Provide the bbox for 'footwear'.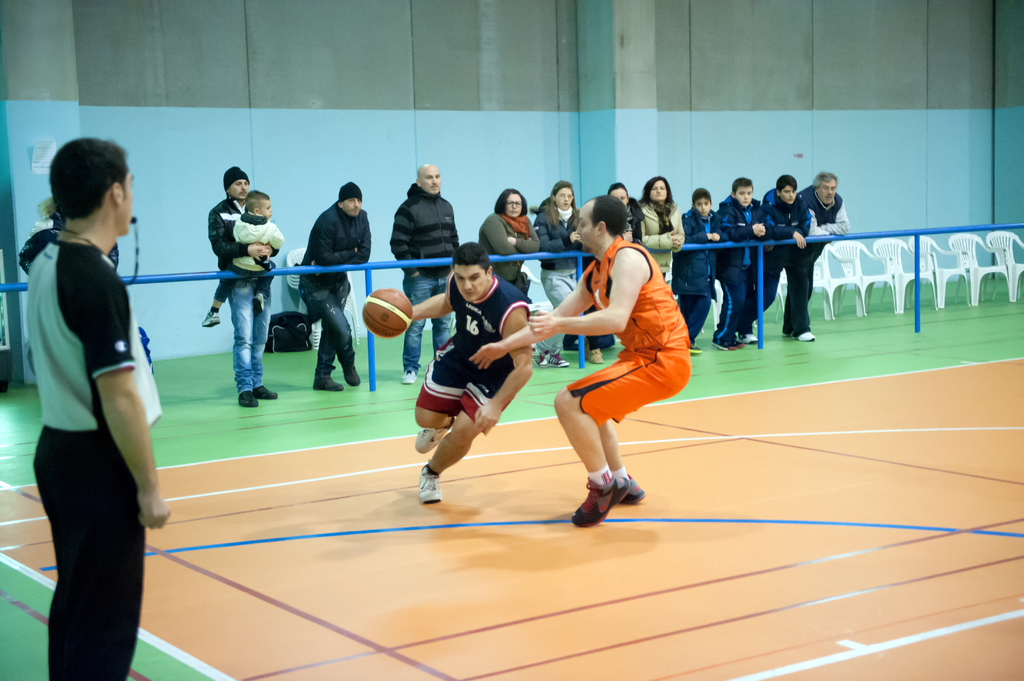
select_region(689, 342, 705, 356).
